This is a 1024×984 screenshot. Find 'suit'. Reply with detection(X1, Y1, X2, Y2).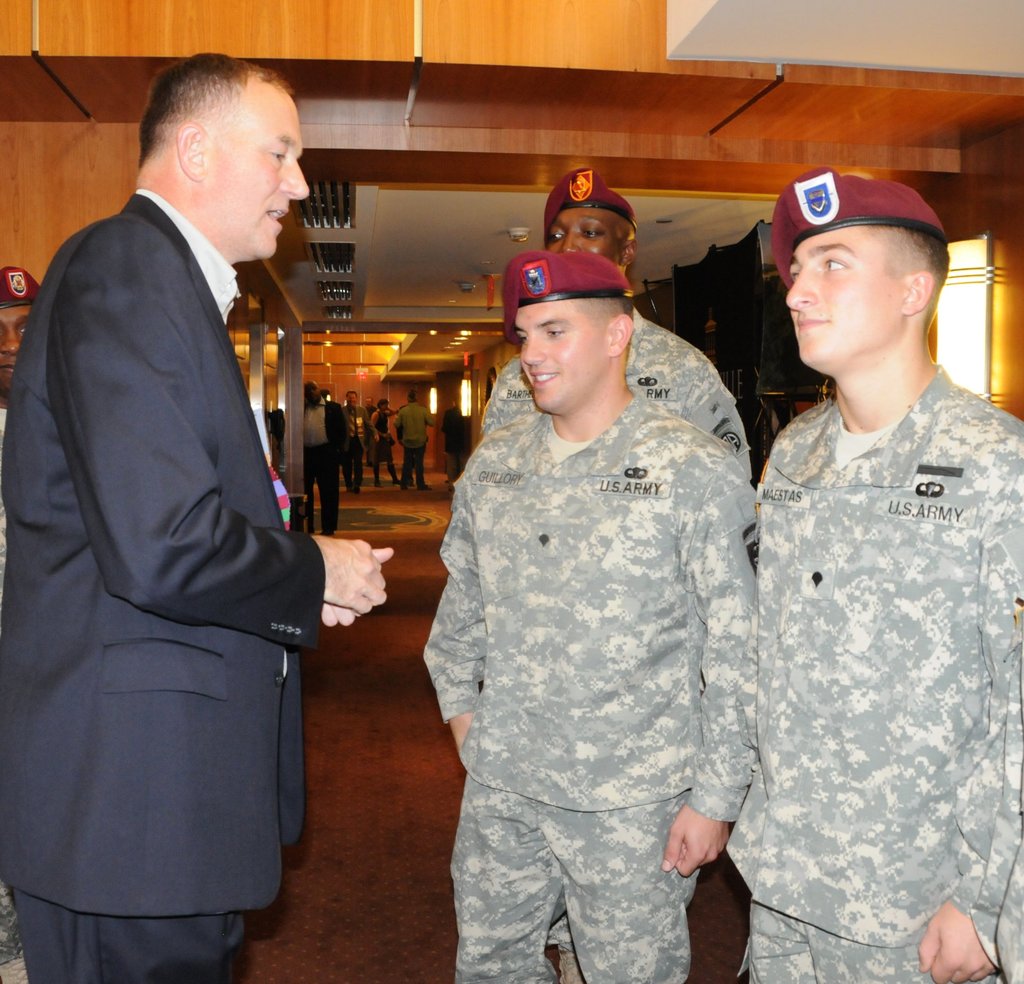
detection(301, 393, 350, 529).
